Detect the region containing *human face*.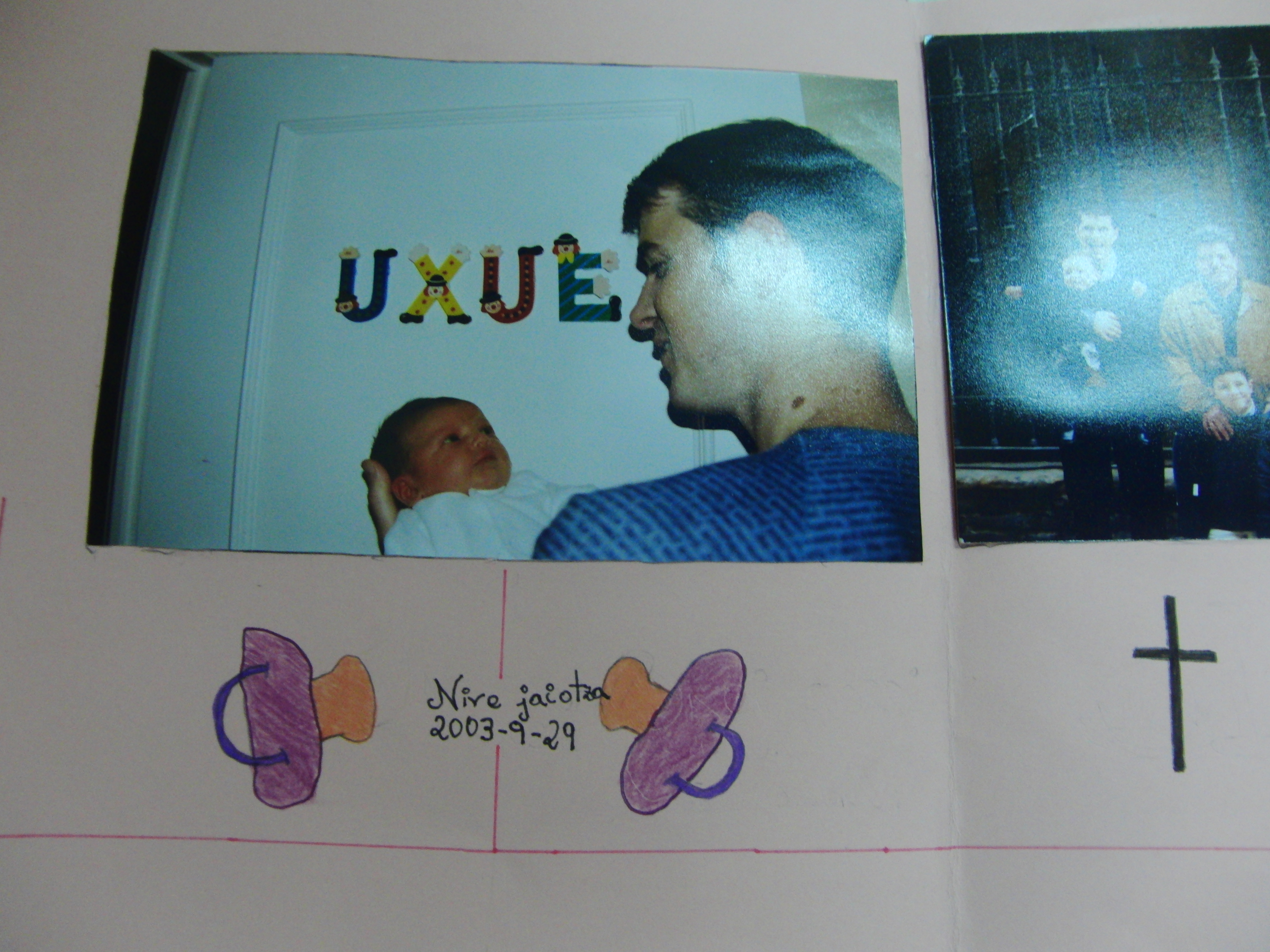
<region>376, 77, 388, 92</region>.
